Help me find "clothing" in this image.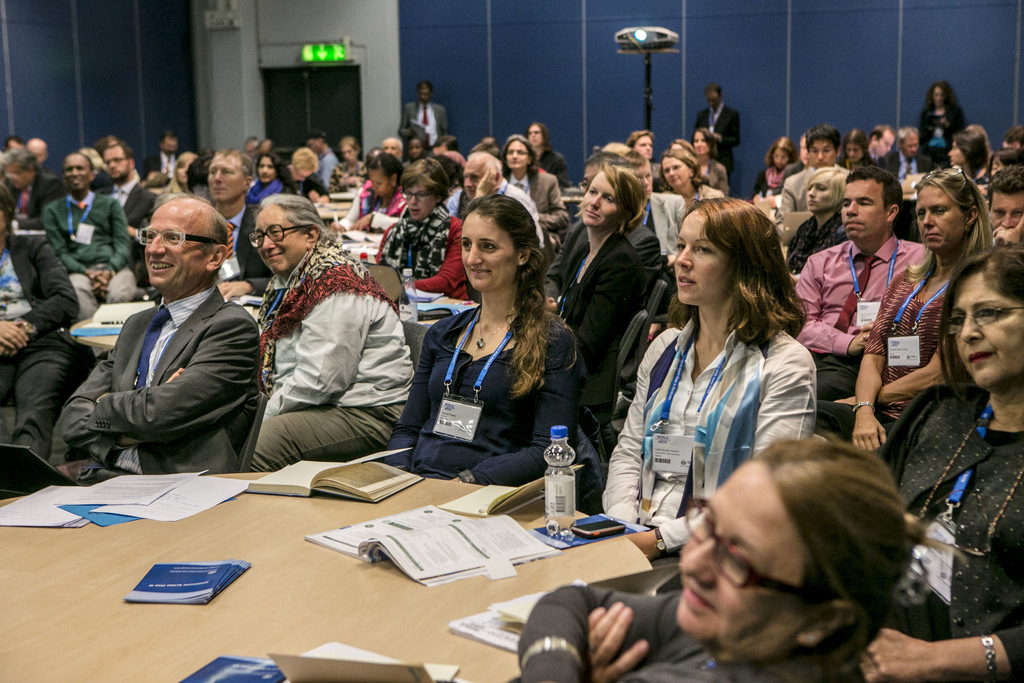
Found it: <box>0,232,96,467</box>.
